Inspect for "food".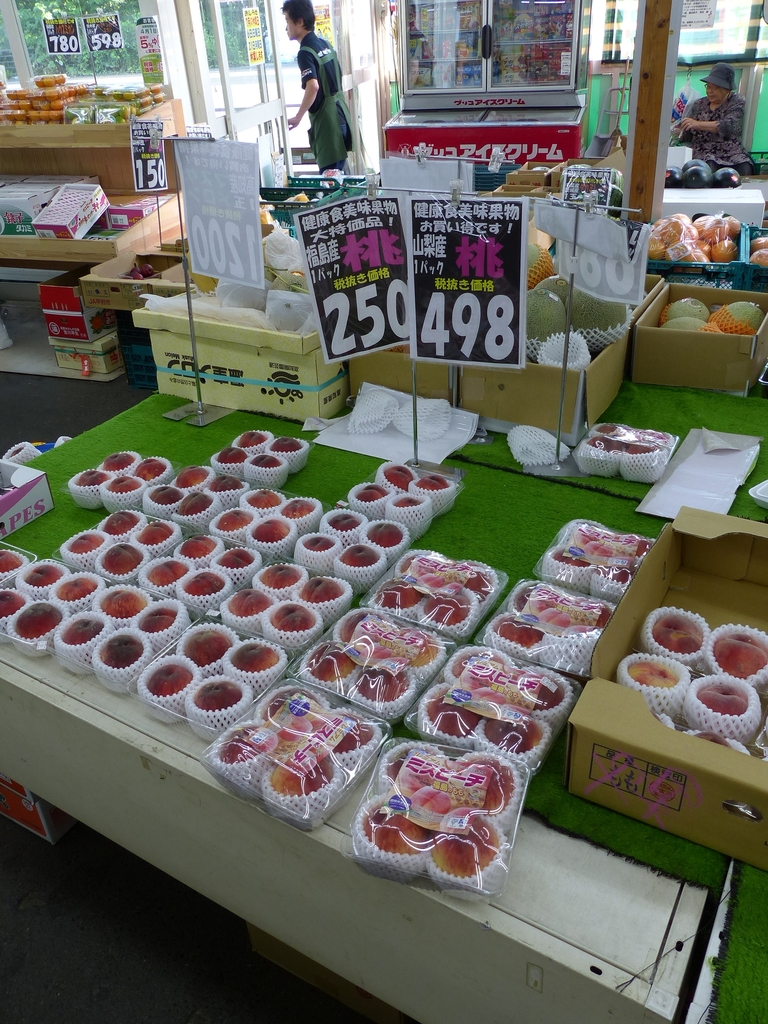
Inspection: [left=343, top=545, right=381, bottom=566].
